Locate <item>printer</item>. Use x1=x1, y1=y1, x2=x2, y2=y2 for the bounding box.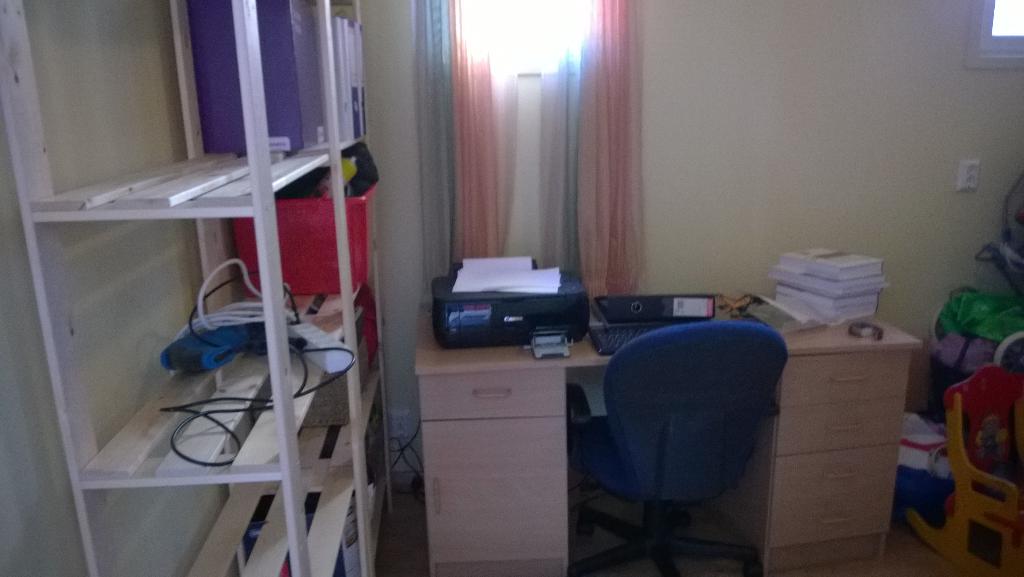
x1=432, y1=259, x2=591, y2=351.
